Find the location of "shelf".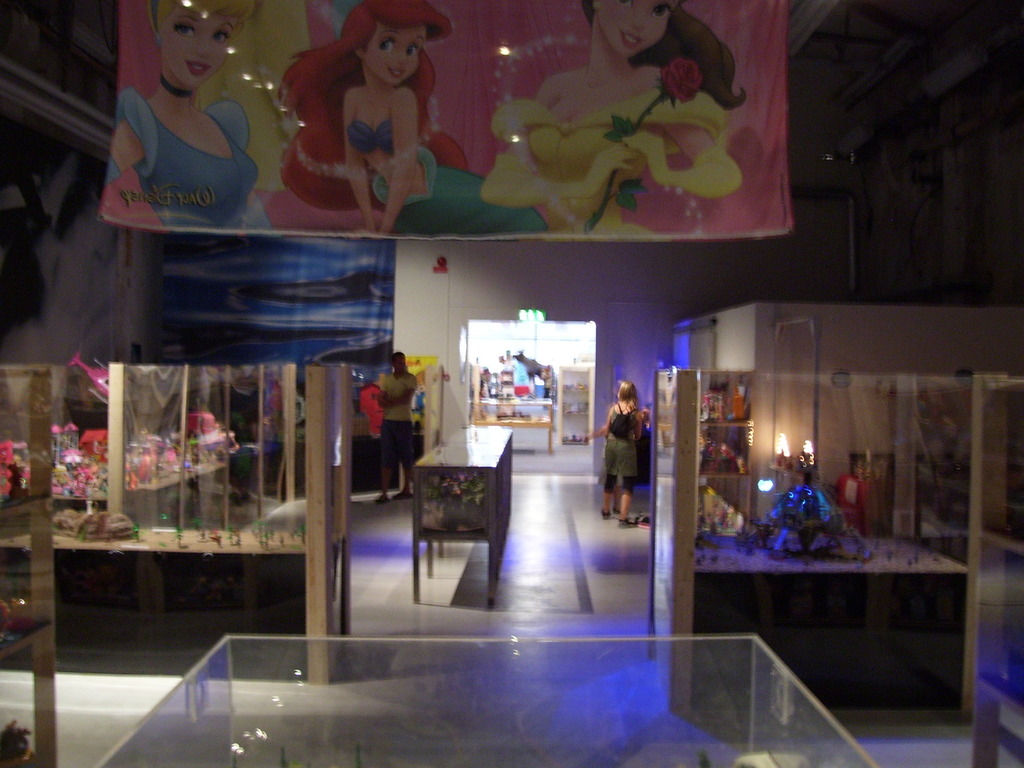
Location: [556, 365, 600, 456].
